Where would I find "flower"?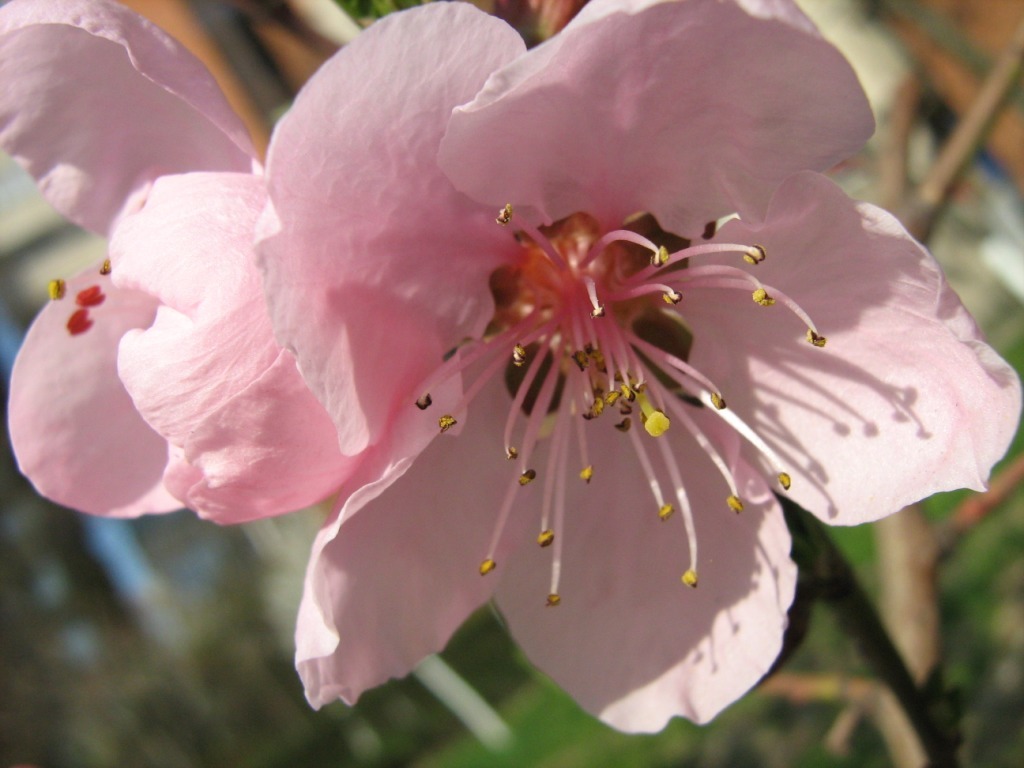
At rect(164, 40, 938, 754).
